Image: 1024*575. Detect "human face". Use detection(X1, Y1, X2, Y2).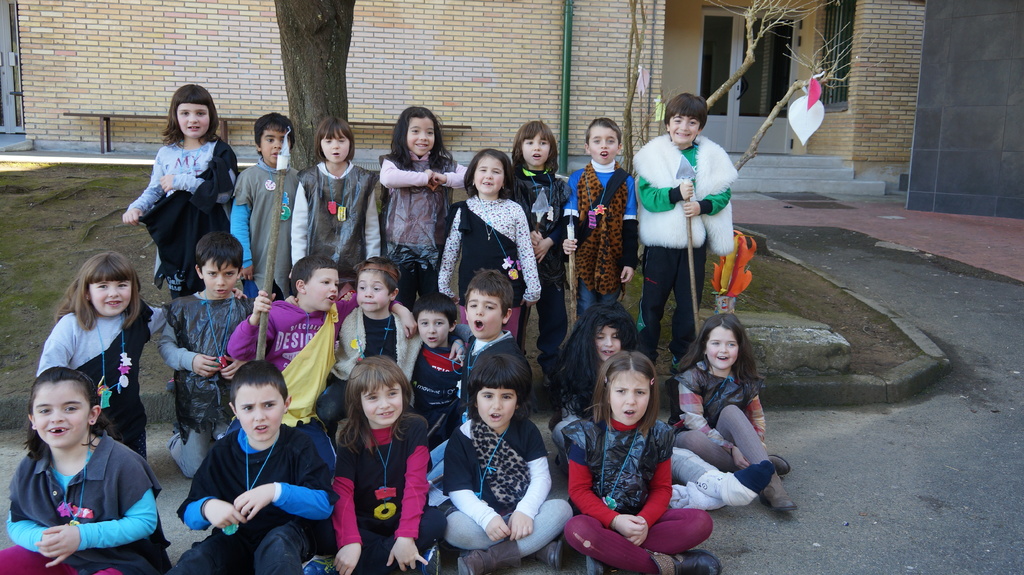
detection(259, 130, 287, 167).
